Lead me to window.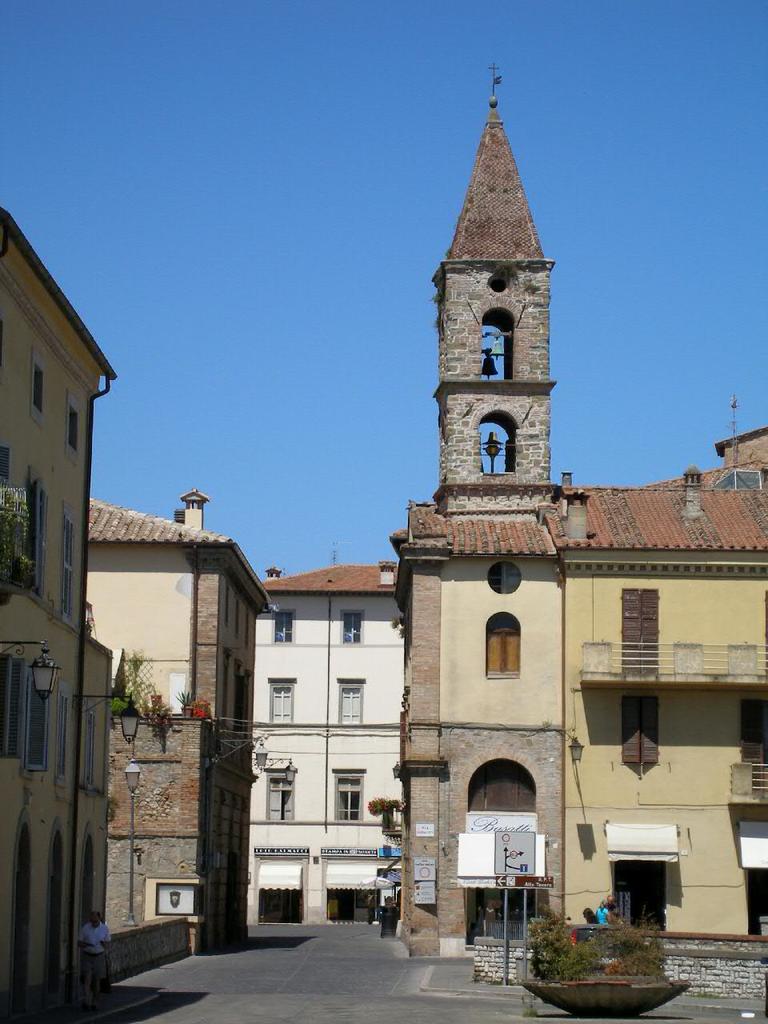
Lead to 0/652/26/759.
